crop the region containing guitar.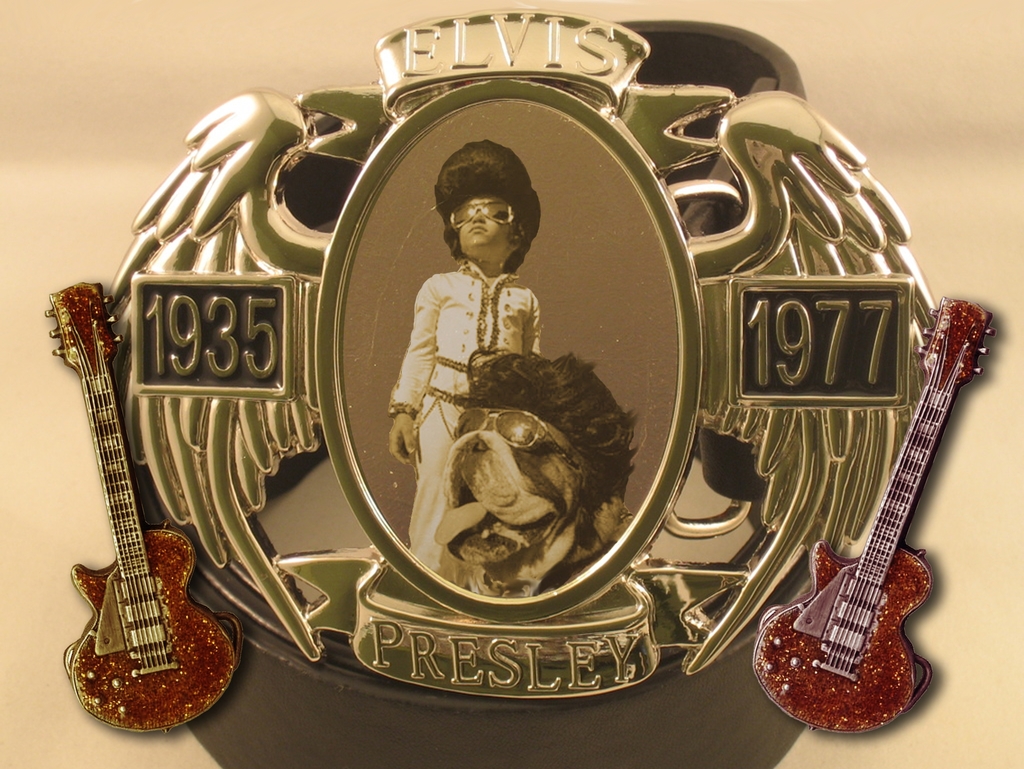
Crop region: [748, 290, 1000, 731].
